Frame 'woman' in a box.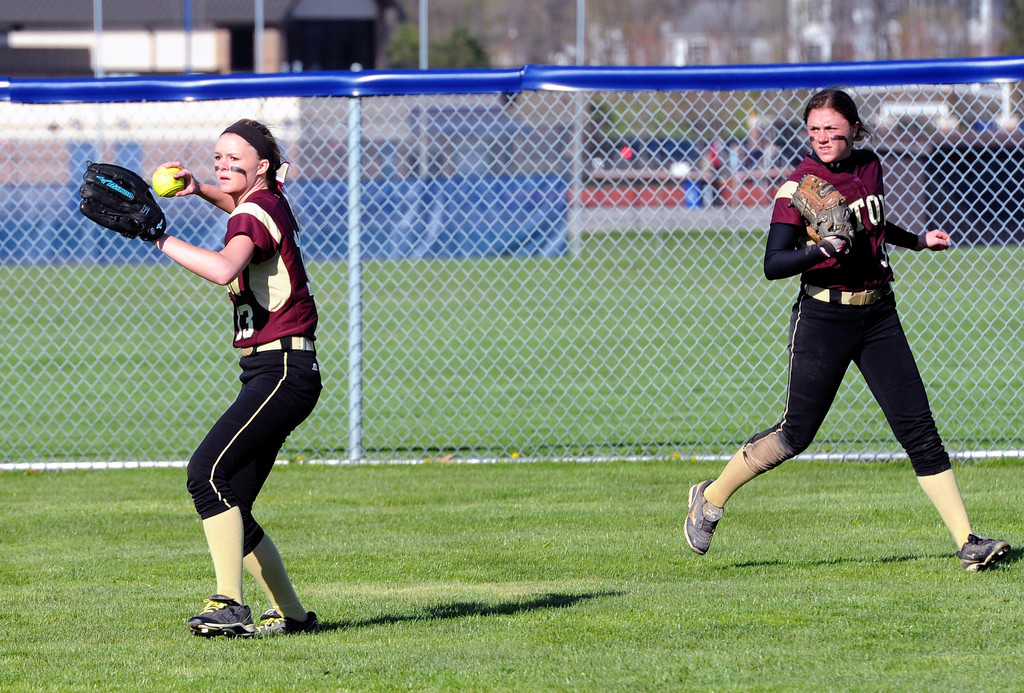
{"x1": 73, "y1": 113, "x2": 324, "y2": 646}.
